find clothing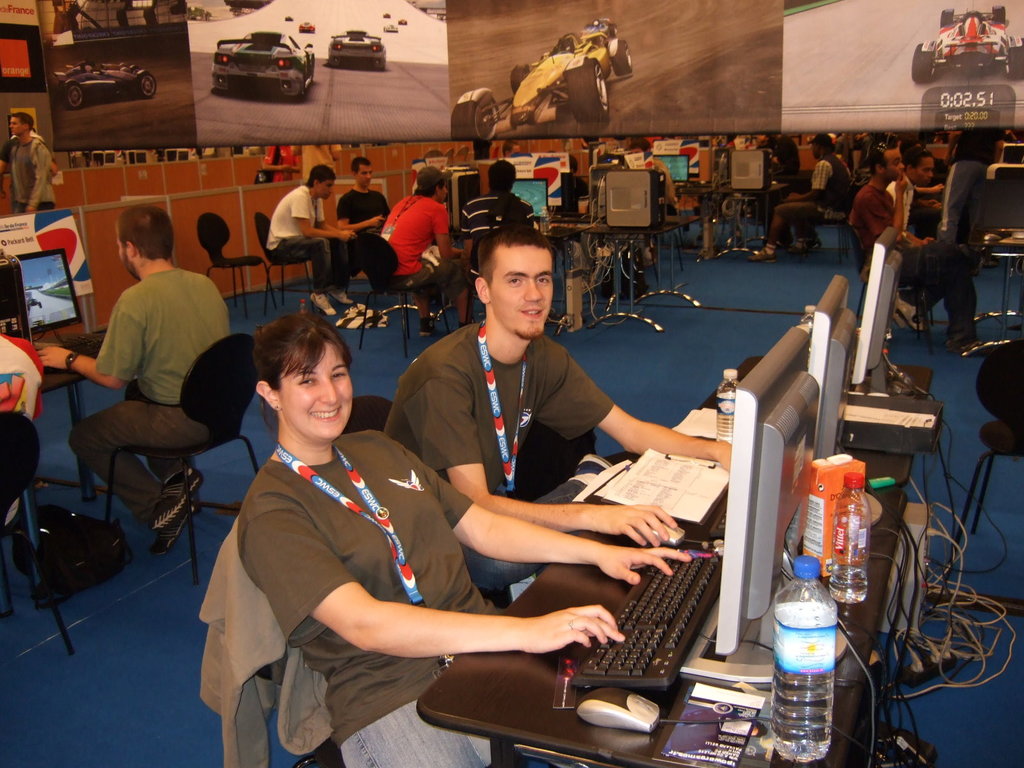
897, 255, 962, 306
